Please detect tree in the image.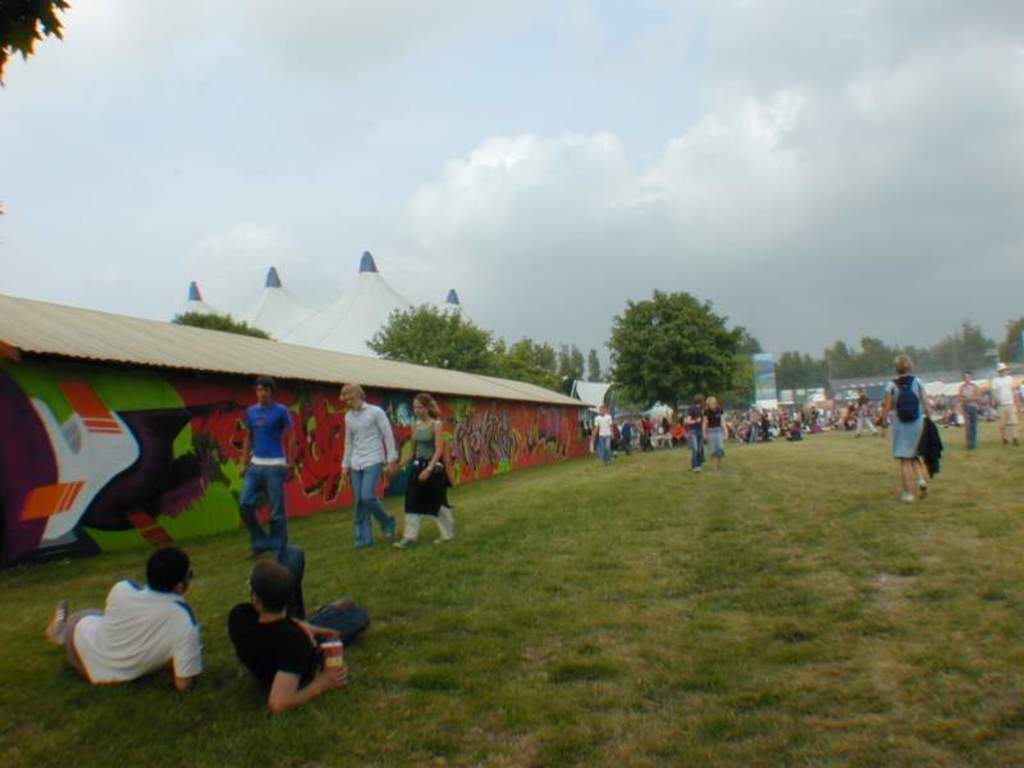
<bbox>586, 351, 602, 384</bbox>.
